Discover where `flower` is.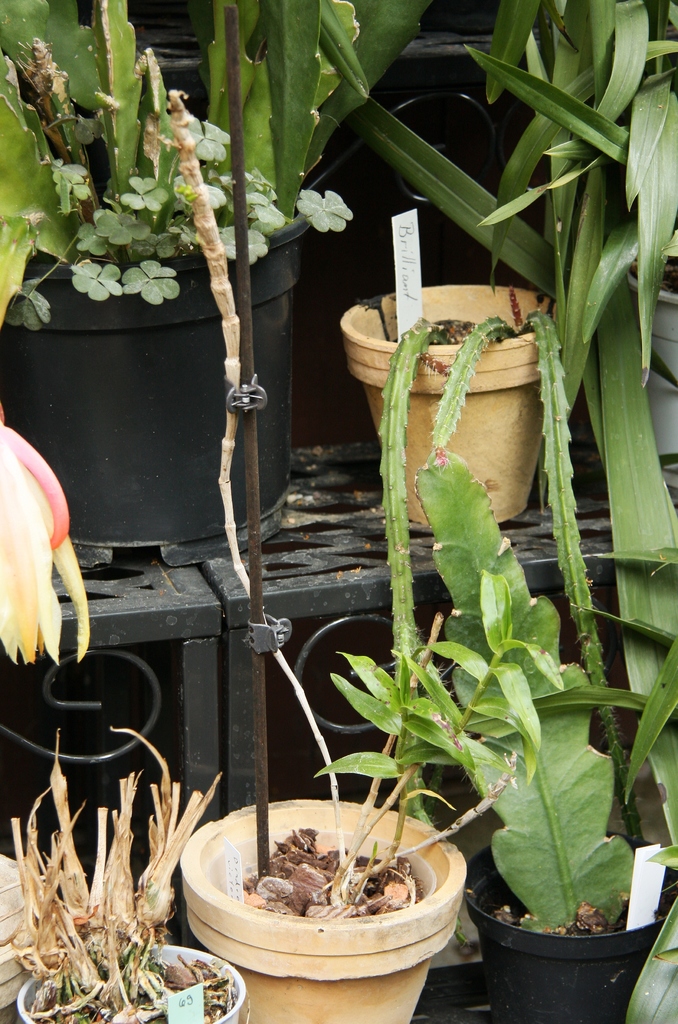
Discovered at Rect(289, 169, 360, 230).
